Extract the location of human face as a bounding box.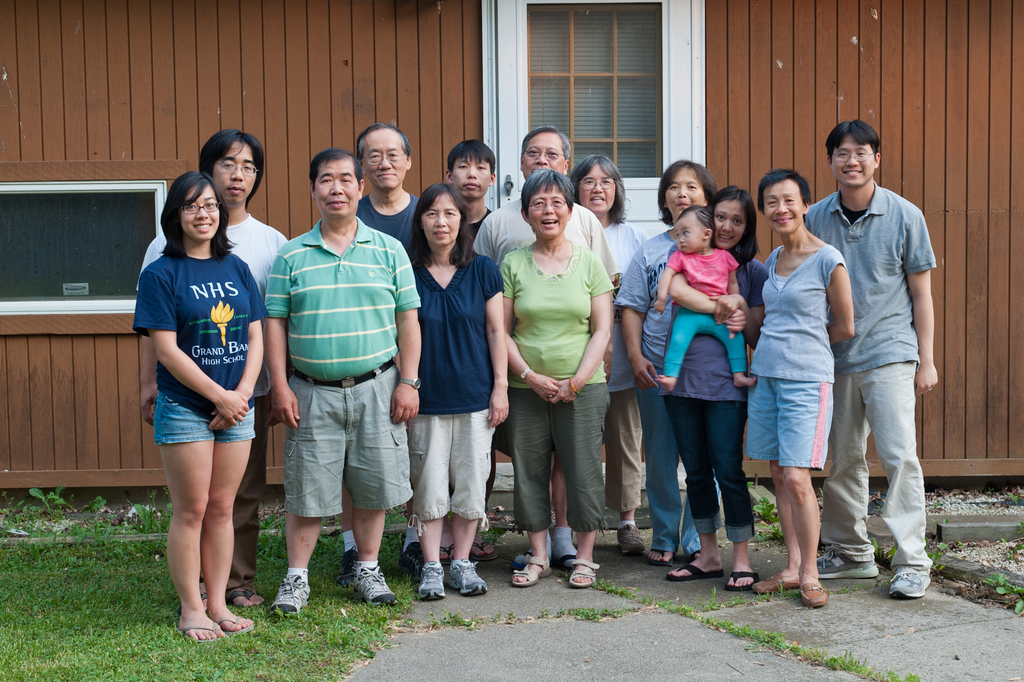
316, 158, 358, 217.
